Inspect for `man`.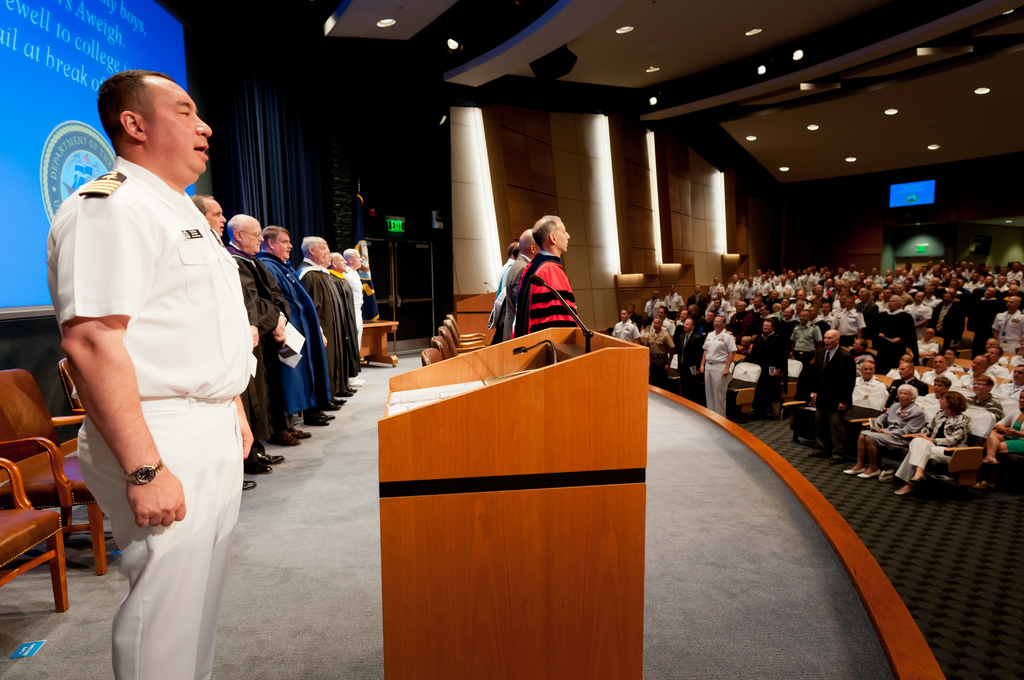
Inspection: Rect(920, 376, 952, 419).
